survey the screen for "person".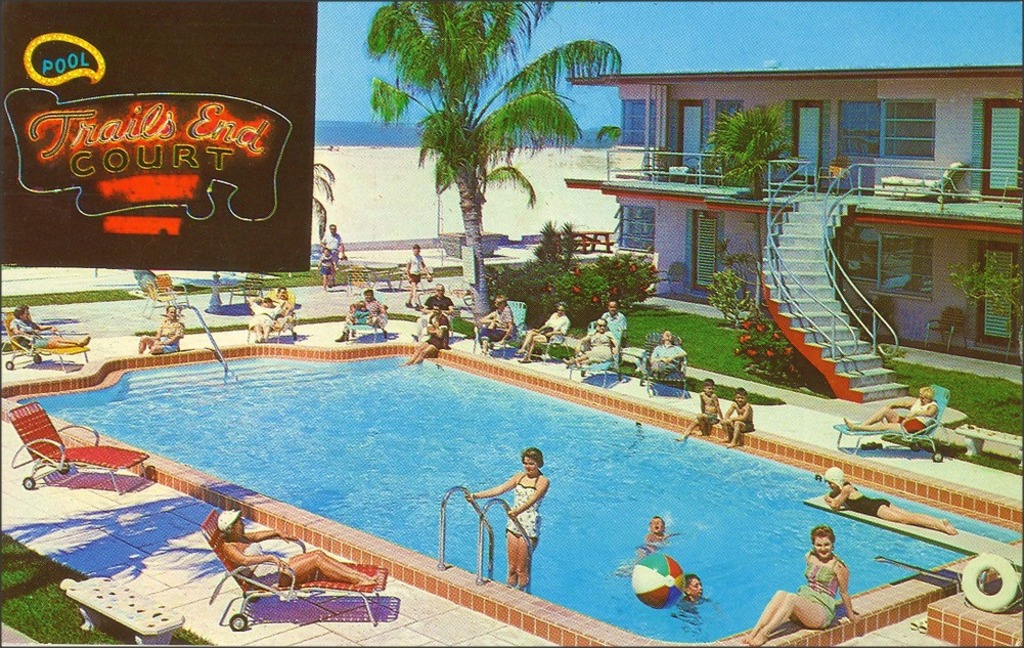
Survey found: [739,525,857,647].
